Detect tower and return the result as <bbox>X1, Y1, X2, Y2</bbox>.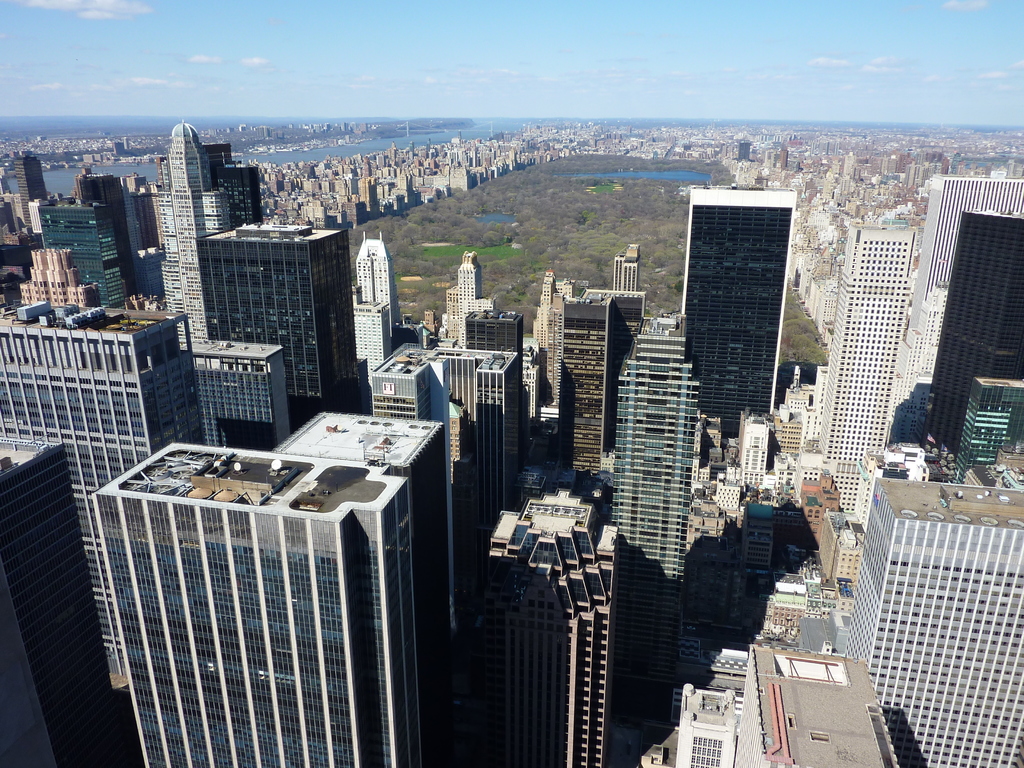
<bbox>198, 212, 360, 430</bbox>.
